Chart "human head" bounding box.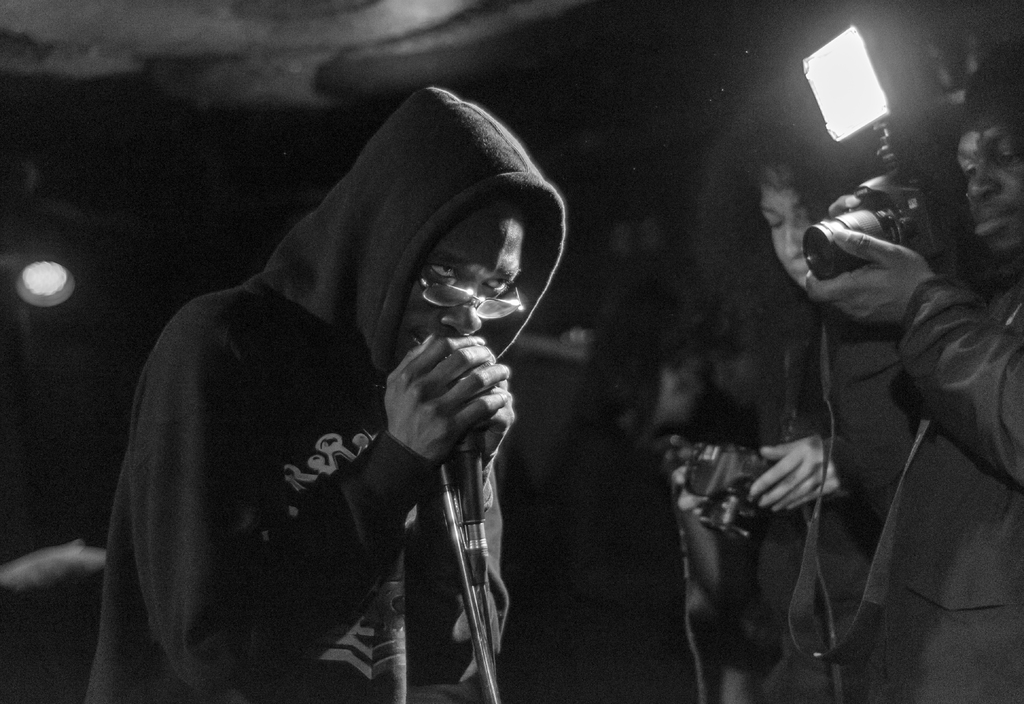
Charted: [x1=310, y1=101, x2=568, y2=407].
